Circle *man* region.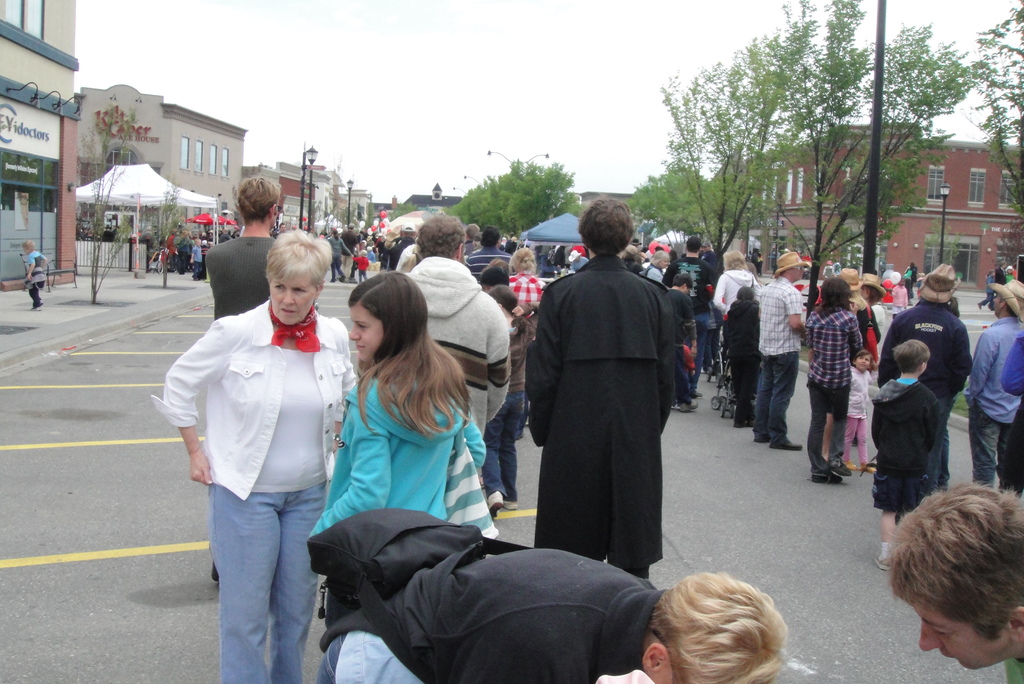
Region: region(966, 281, 1023, 494).
